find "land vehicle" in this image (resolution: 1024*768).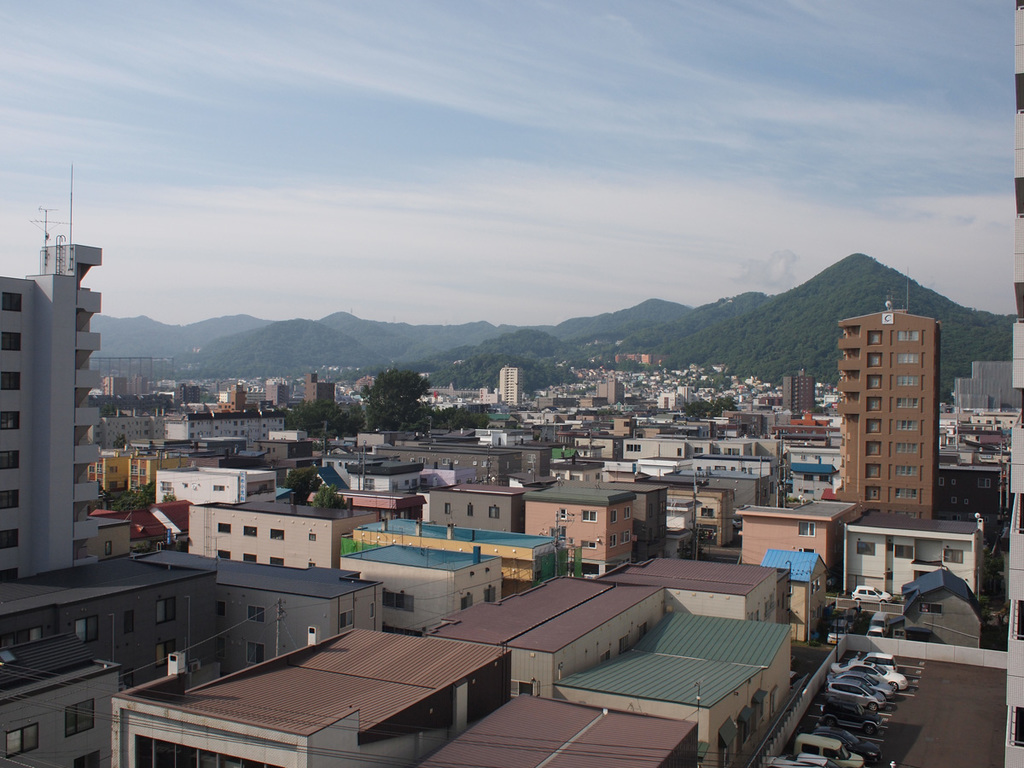
<bbox>848, 583, 894, 603</bbox>.
